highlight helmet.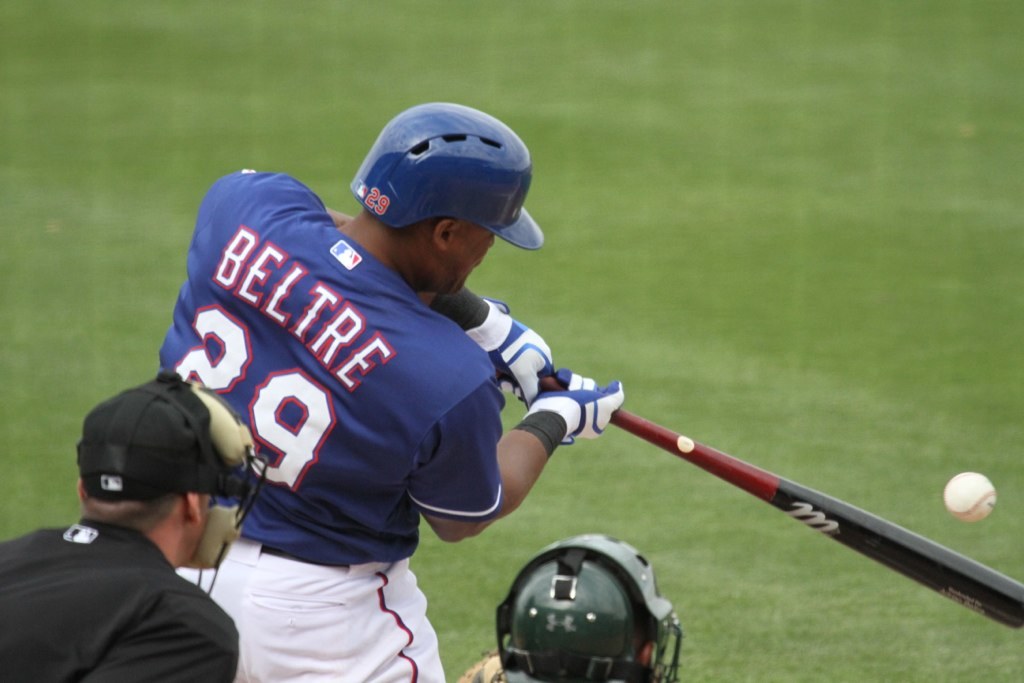
Highlighted region: pyautogui.locateOnScreen(337, 111, 551, 270).
